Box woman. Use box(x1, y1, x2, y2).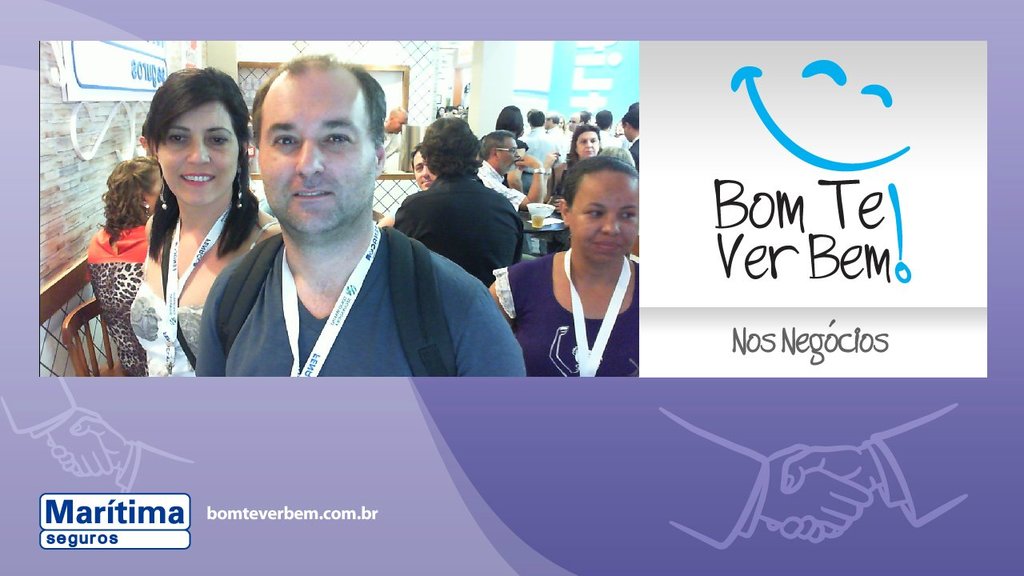
box(86, 152, 175, 386).
